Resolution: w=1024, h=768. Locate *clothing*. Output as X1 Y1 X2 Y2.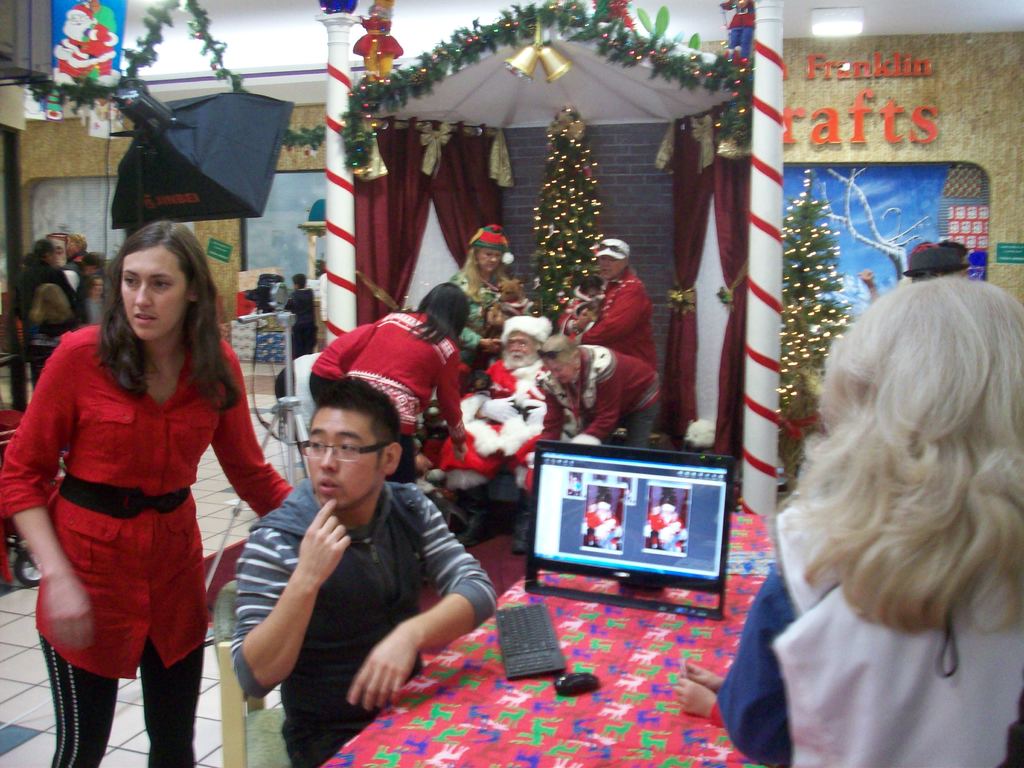
54 19 118 79.
